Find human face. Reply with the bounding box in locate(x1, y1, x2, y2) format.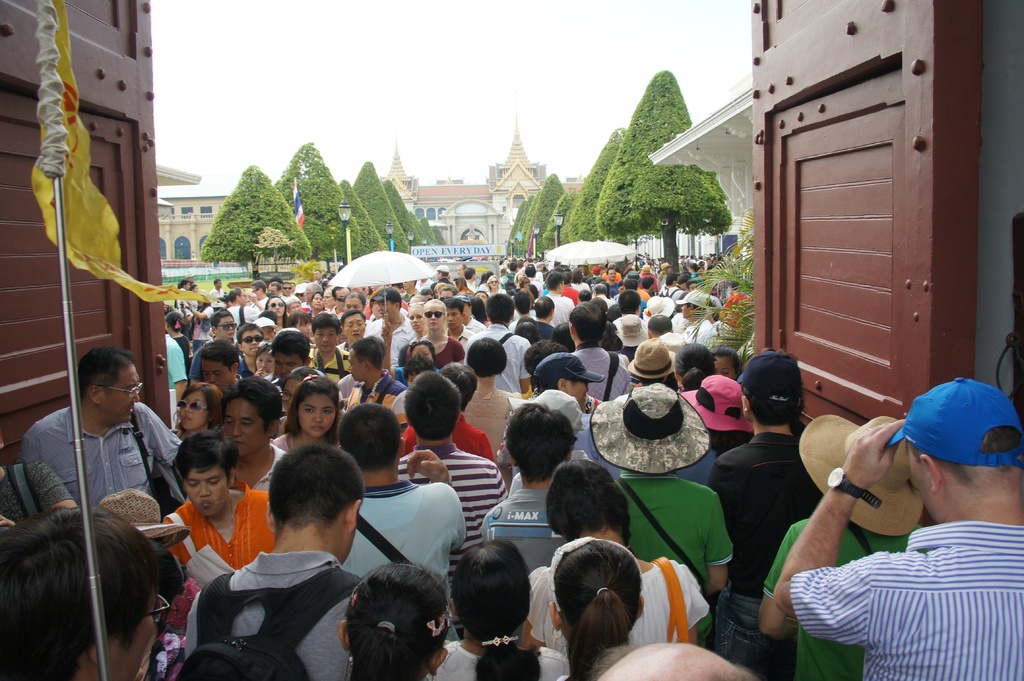
locate(605, 268, 617, 279).
